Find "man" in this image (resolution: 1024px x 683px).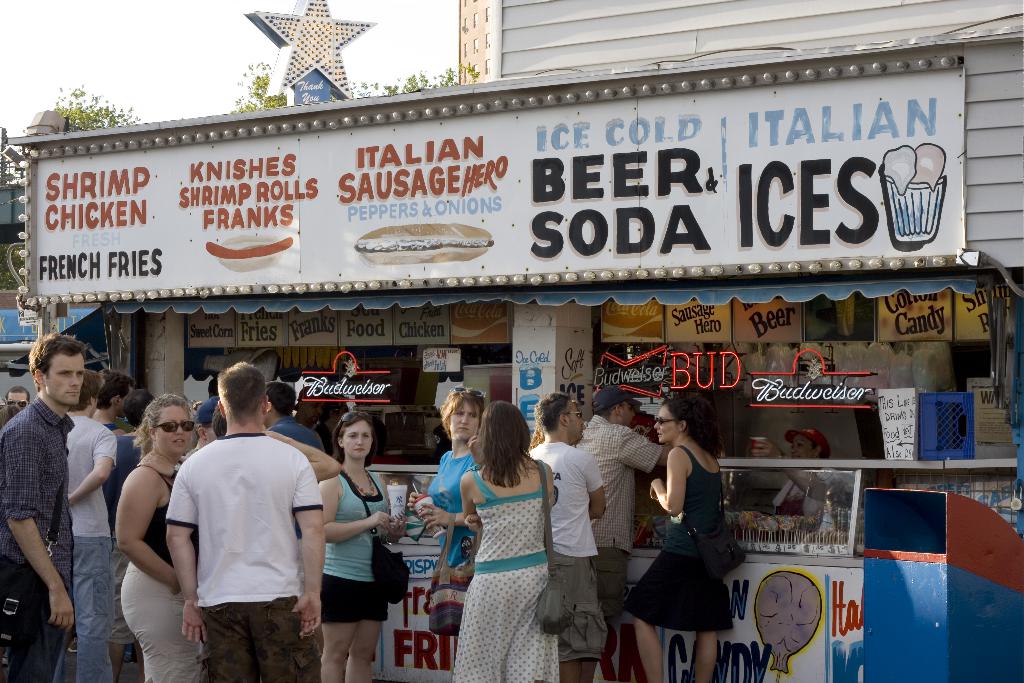
(56, 368, 129, 682).
